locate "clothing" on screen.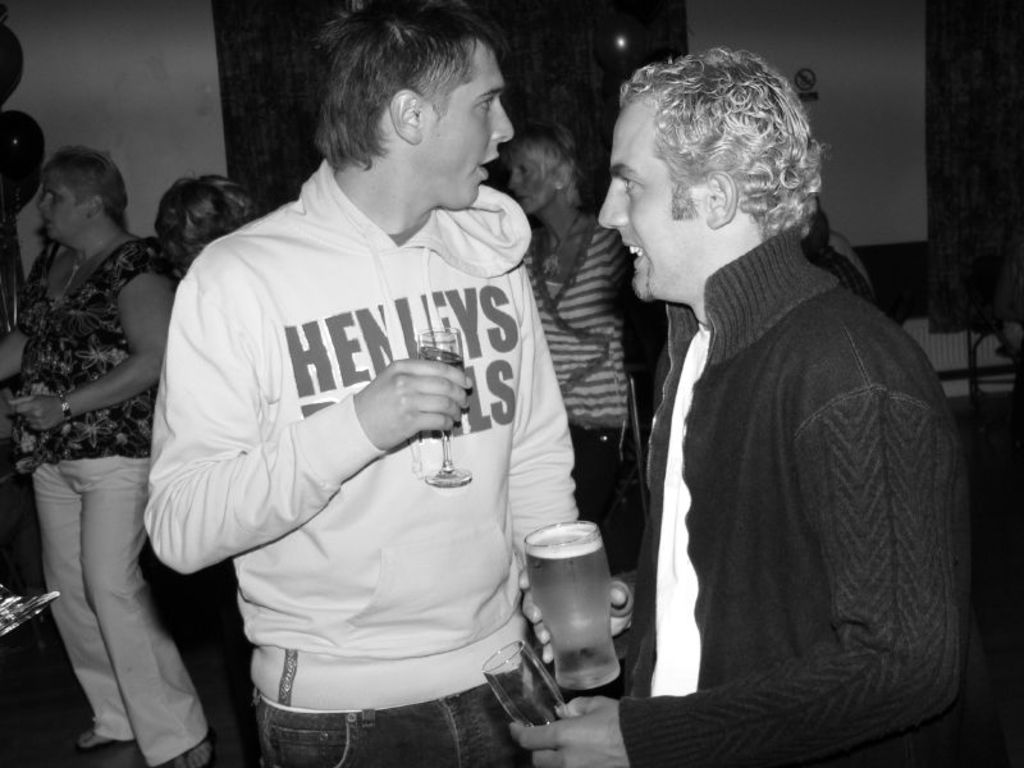
On screen at rect(566, 154, 984, 767).
